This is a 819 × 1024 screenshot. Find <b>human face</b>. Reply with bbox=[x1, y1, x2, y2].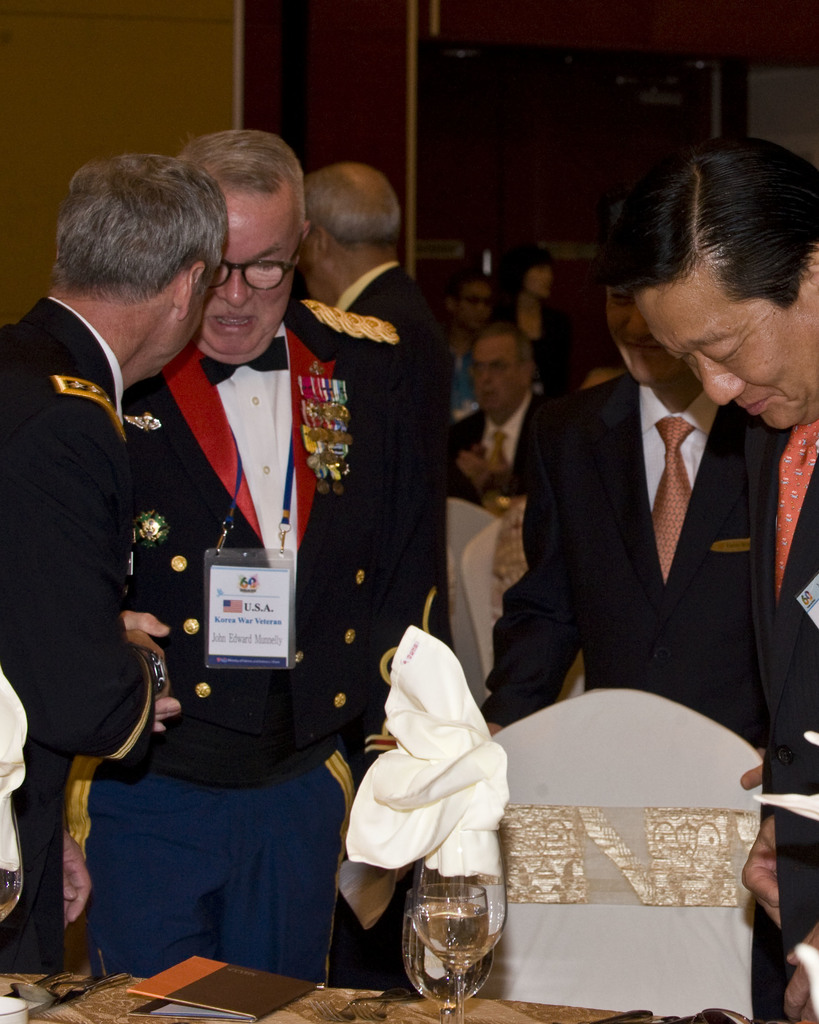
bbox=[634, 279, 818, 431].
